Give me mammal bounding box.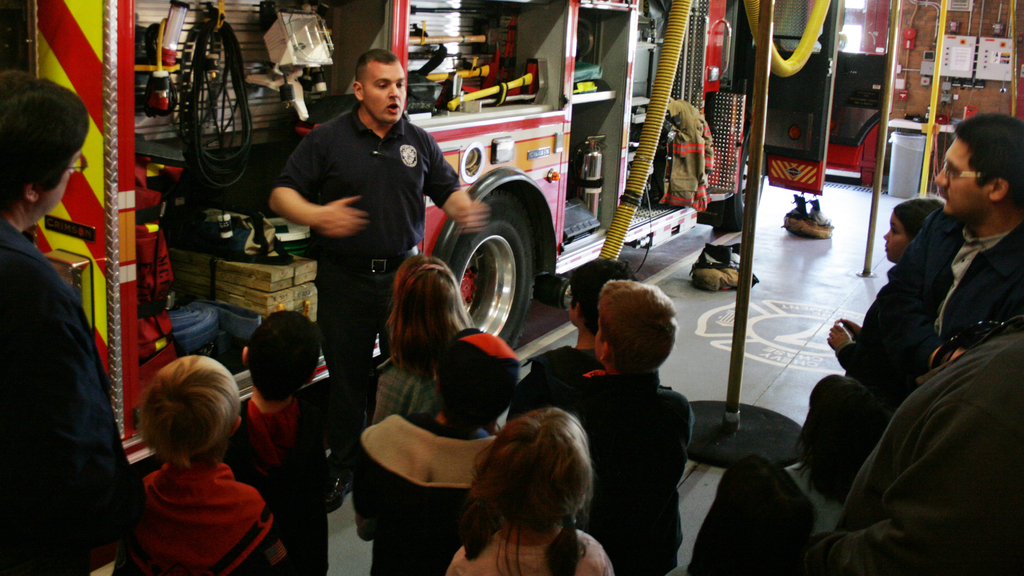
[794,377,882,534].
